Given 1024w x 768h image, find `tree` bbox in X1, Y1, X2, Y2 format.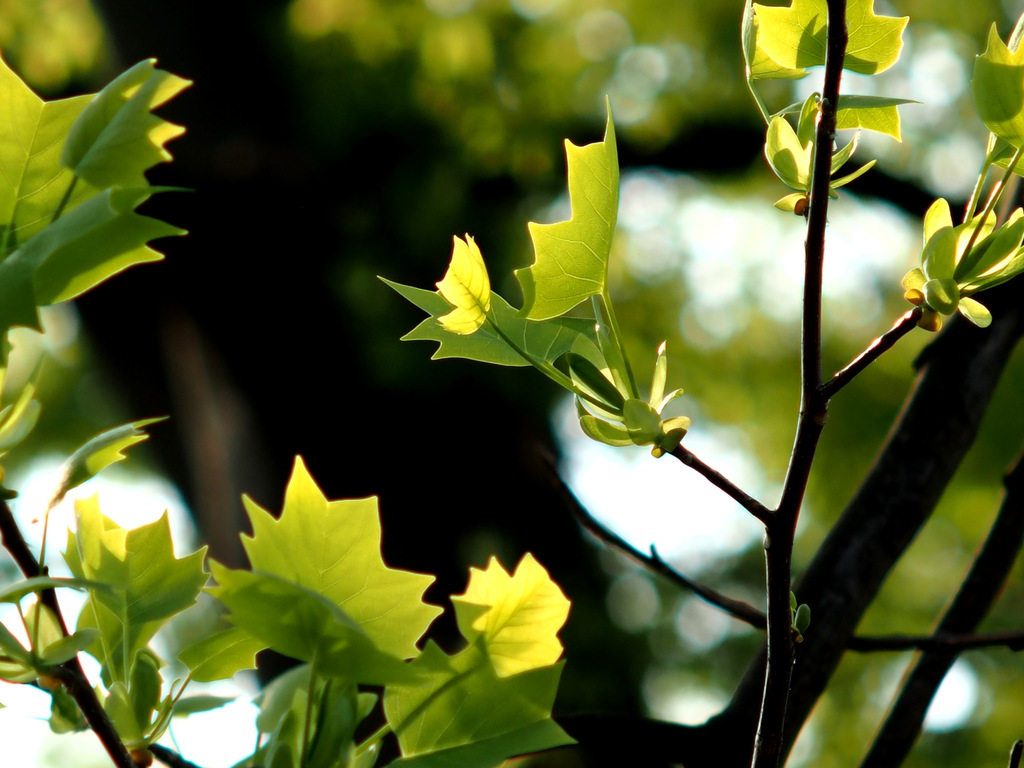
0, 0, 1023, 767.
